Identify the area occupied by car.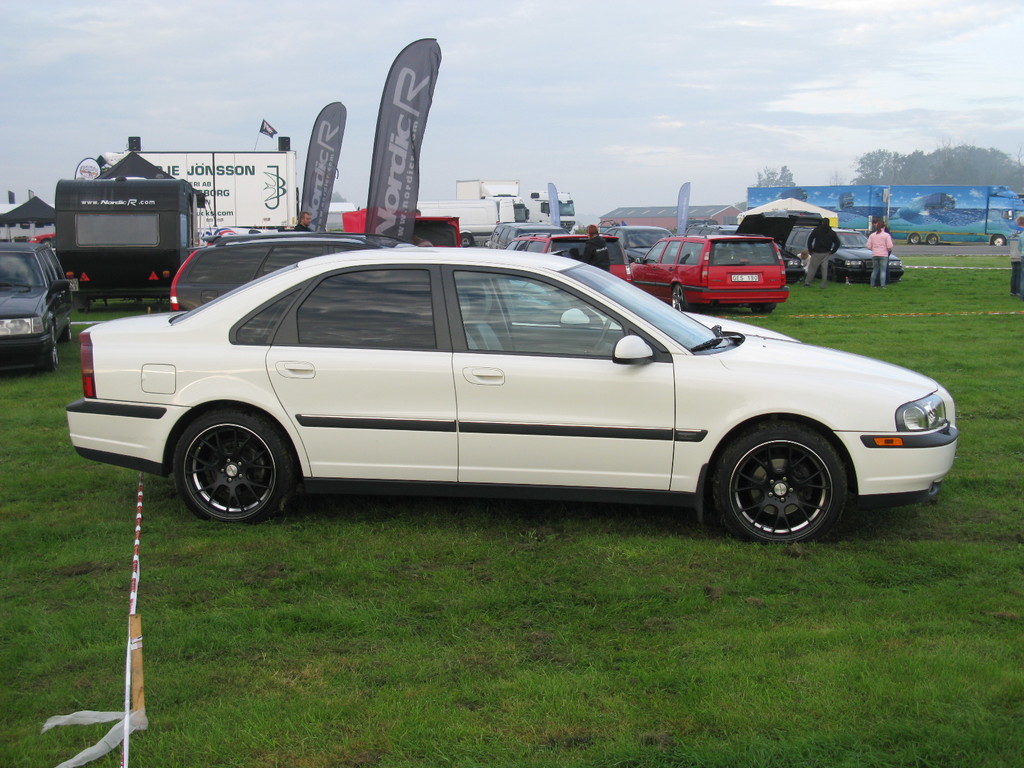
Area: box=[684, 209, 805, 287].
